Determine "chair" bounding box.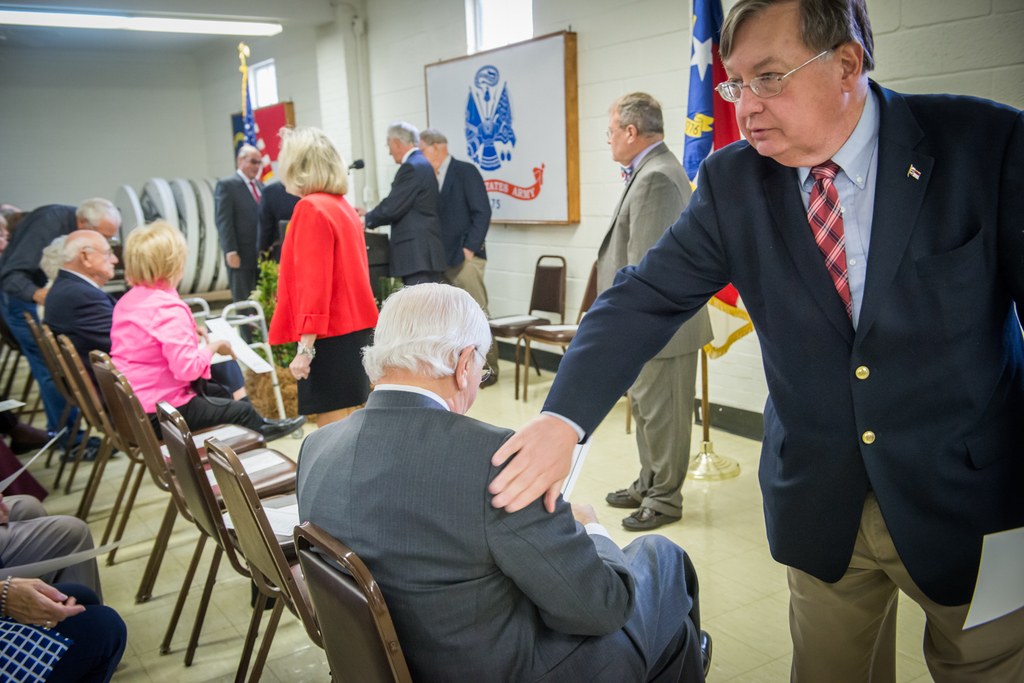
Determined: box=[0, 322, 51, 428].
